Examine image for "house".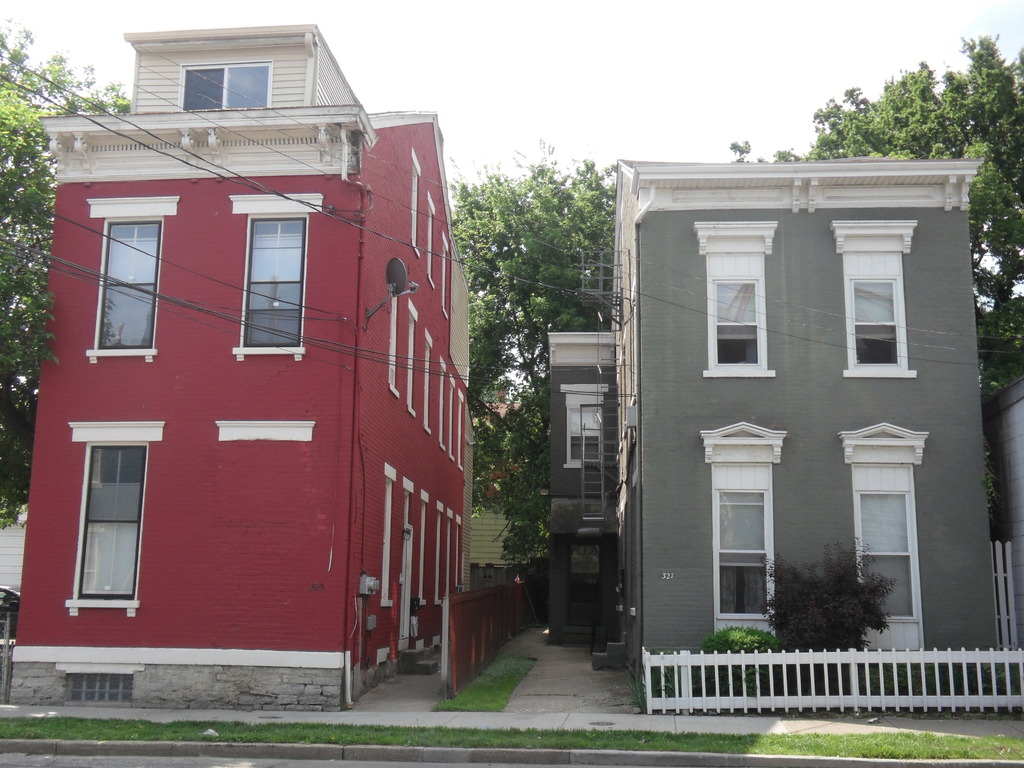
Examination result: region(604, 148, 1016, 721).
